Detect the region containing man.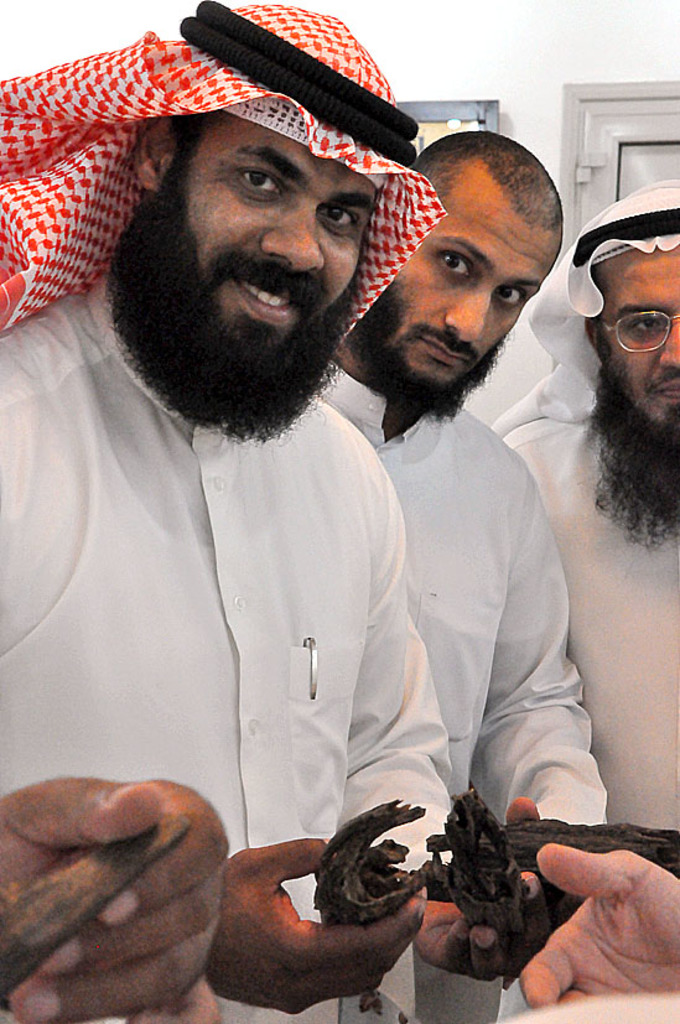
[0,0,458,1023].
